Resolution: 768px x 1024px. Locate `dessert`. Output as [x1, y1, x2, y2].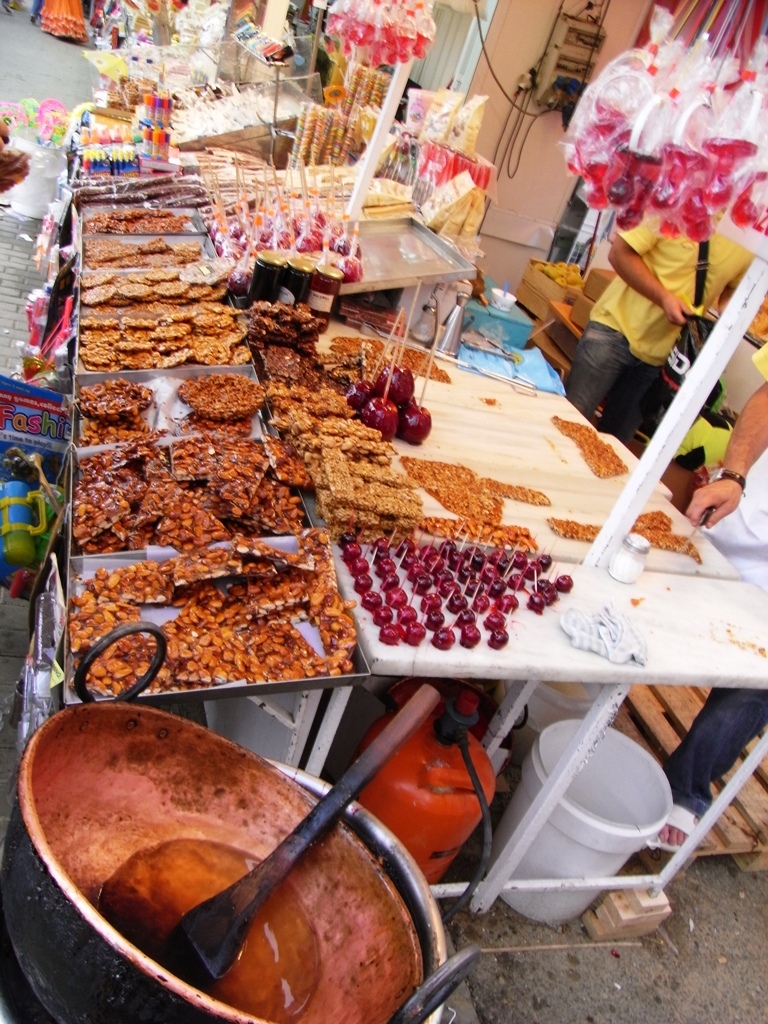
[551, 415, 631, 478].
